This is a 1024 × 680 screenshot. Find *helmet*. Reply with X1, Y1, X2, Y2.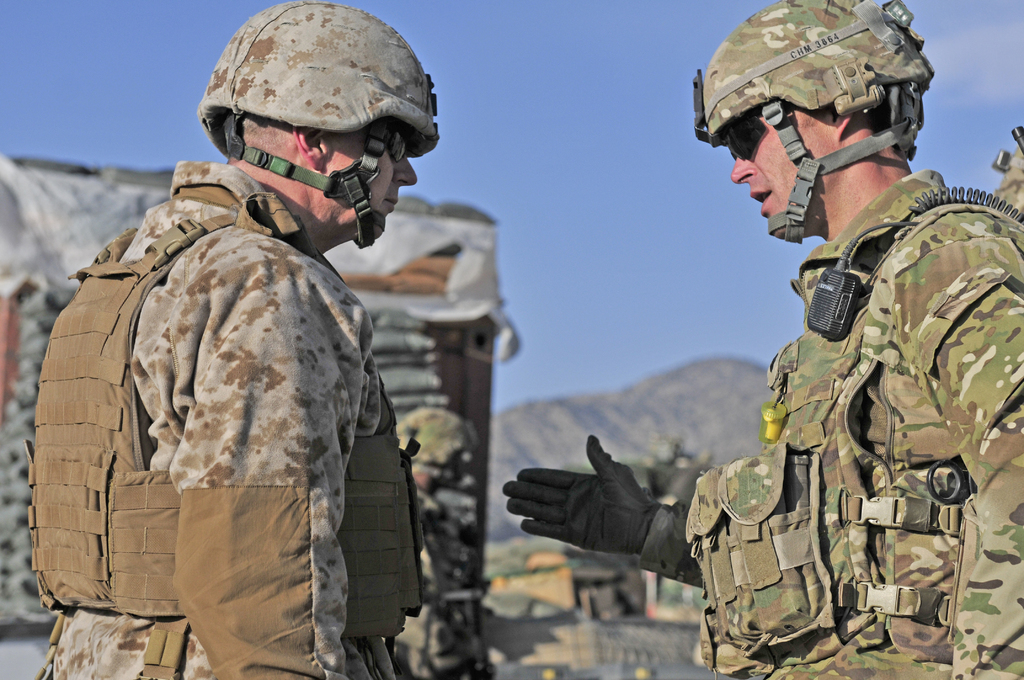
995, 120, 1023, 219.
